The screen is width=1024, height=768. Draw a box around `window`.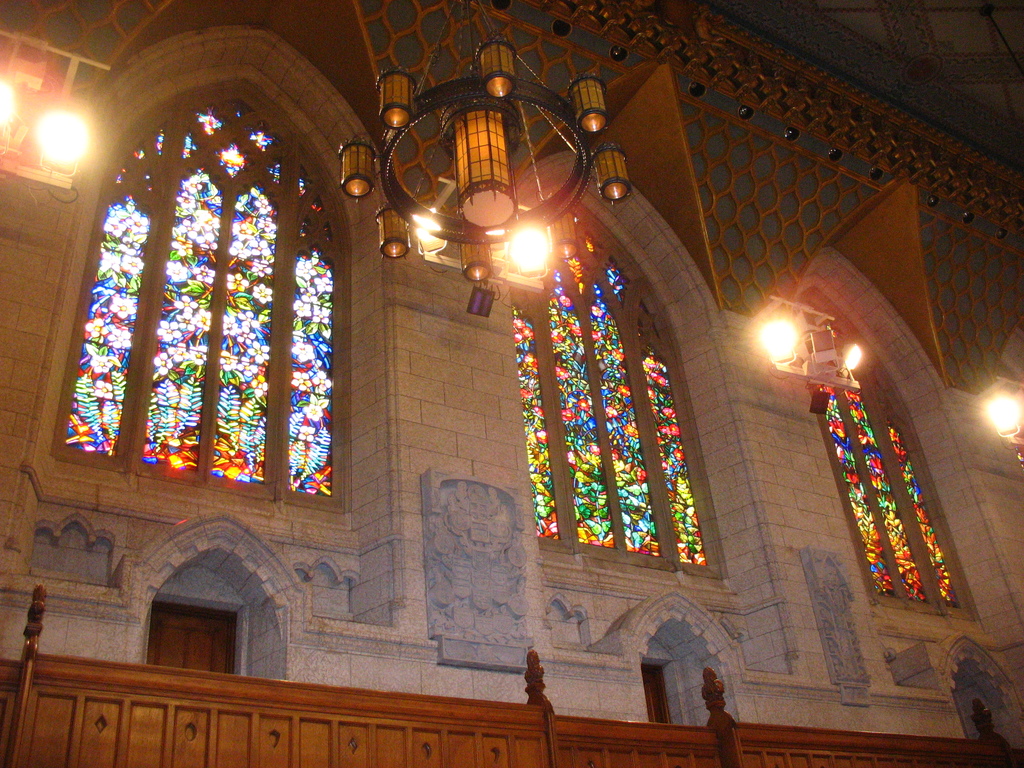
{"left": 515, "top": 164, "right": 756, "bottom": 603}.
